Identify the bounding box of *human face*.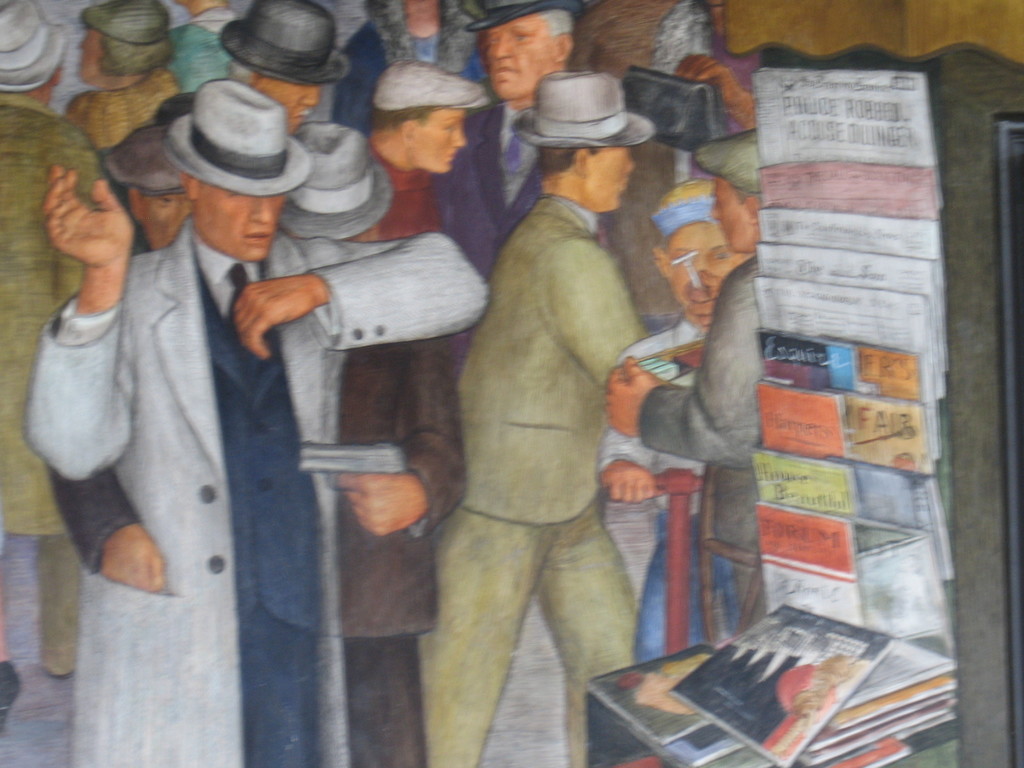
Rect(673, 223, 751, 322).
